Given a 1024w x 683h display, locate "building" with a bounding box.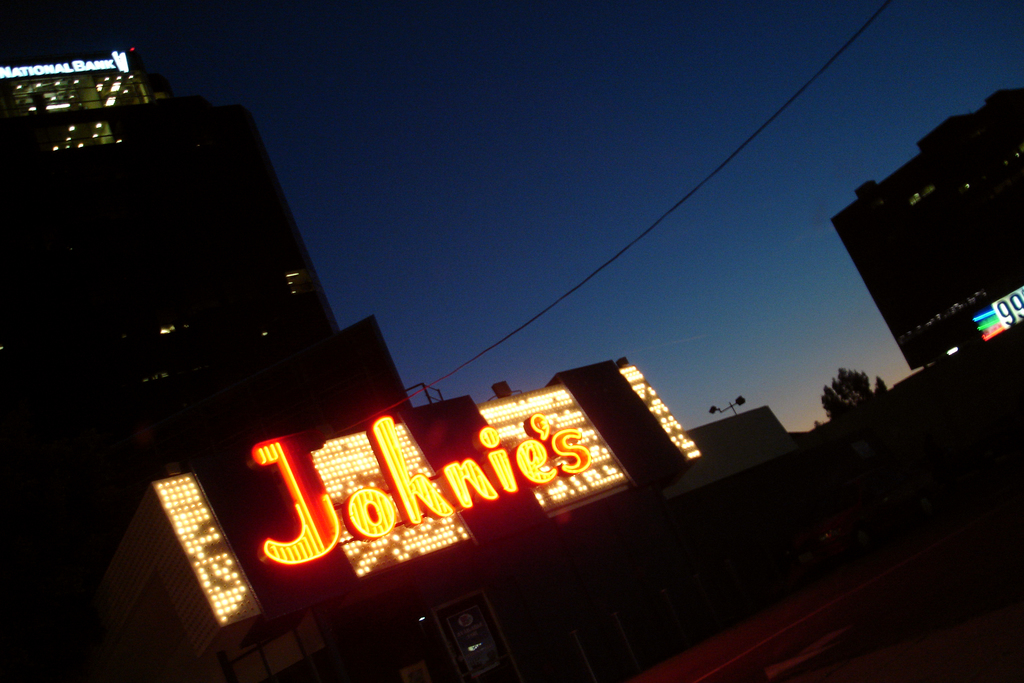
Located: (826, 85, 1023, 369).
